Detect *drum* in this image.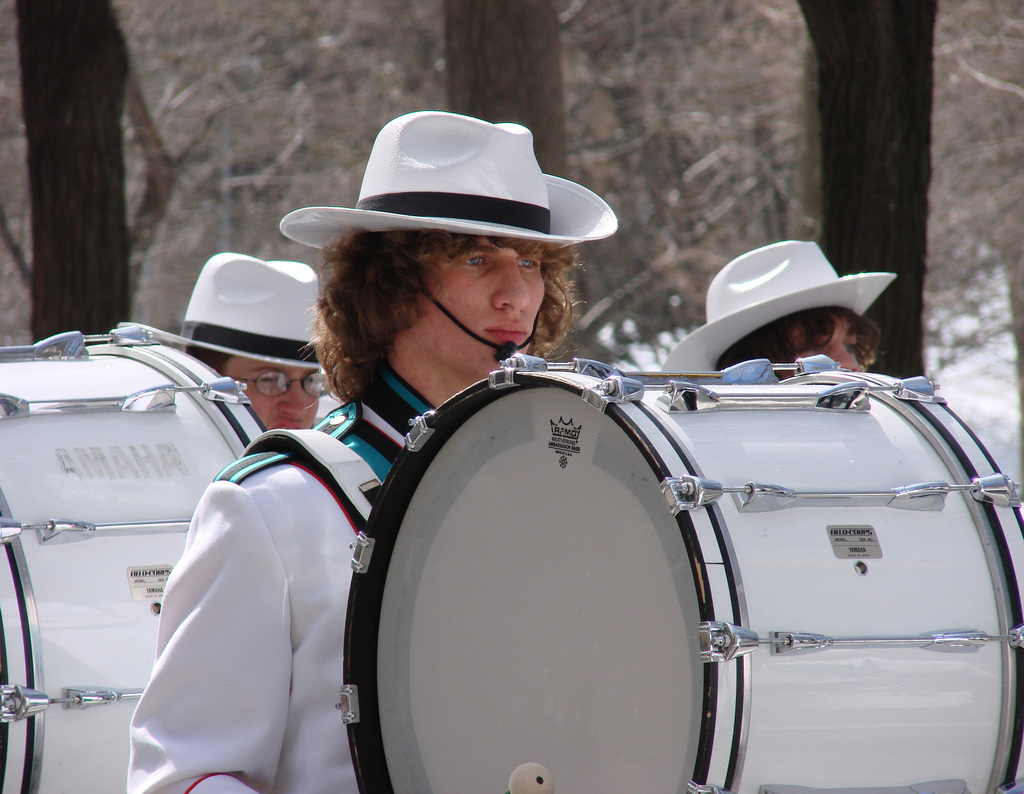
Detection: 0:326:266:793.
